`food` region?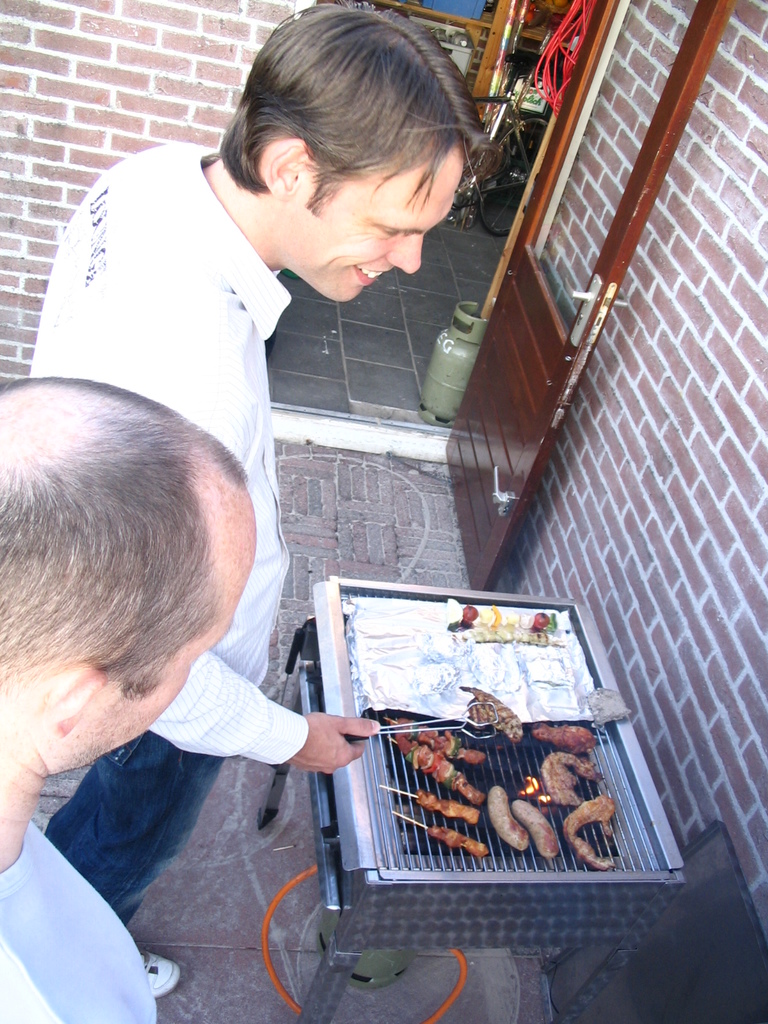
bbox=(415, 790, 479, 828)
